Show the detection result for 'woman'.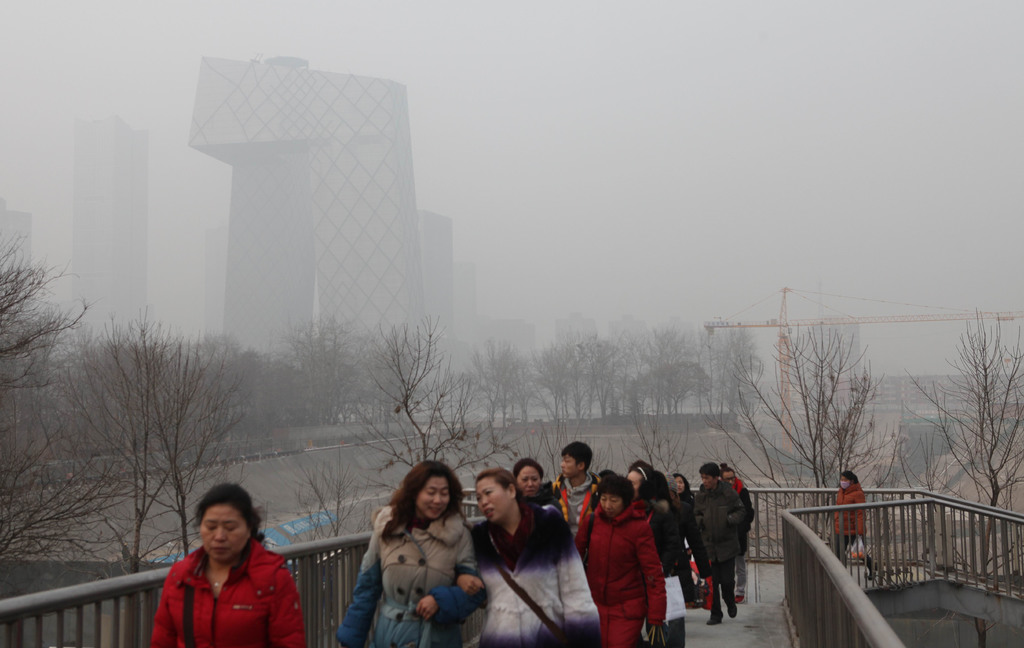
(573, 471, 666, 647).
